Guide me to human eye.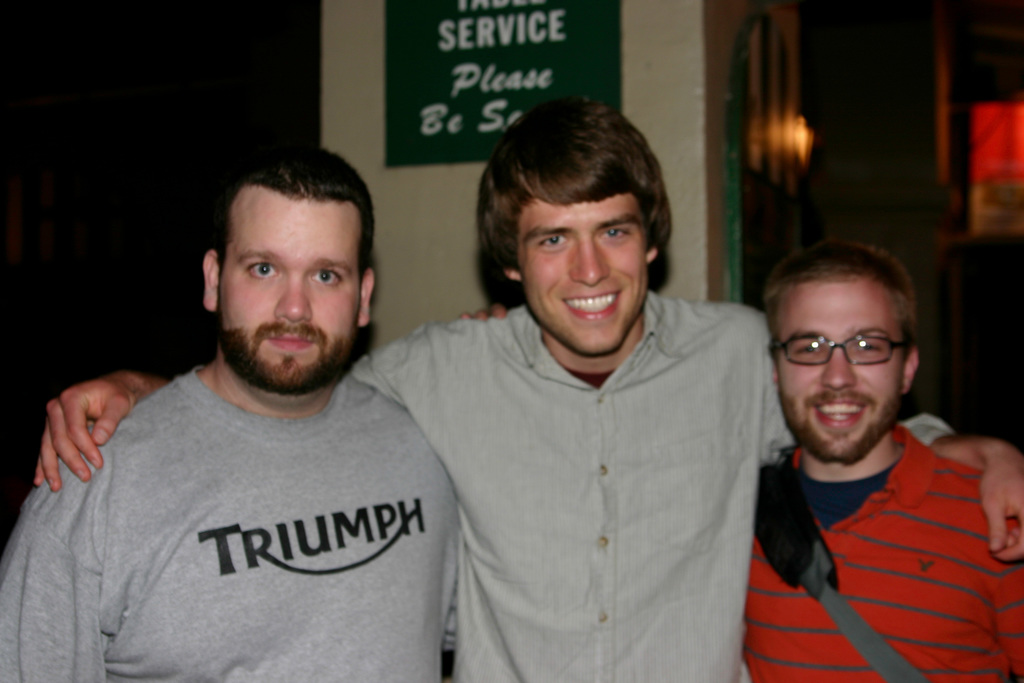
Guidance: <box>598,223,631,243</box>.
